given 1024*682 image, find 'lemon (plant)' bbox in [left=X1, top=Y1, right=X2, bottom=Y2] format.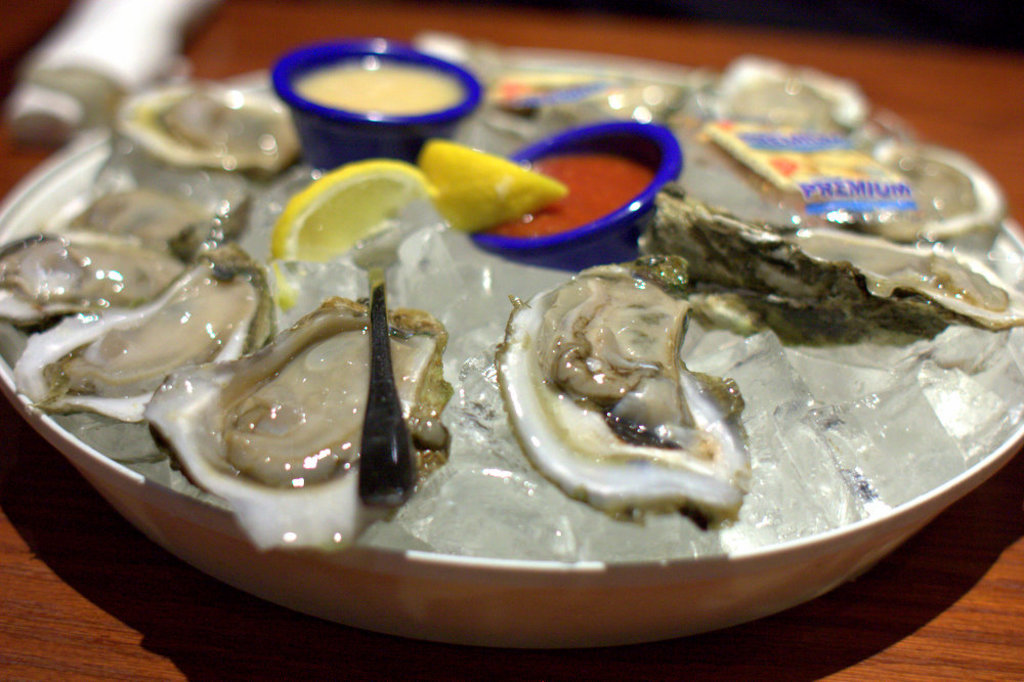
[left=273, top=156, right=440, bottom=251].
